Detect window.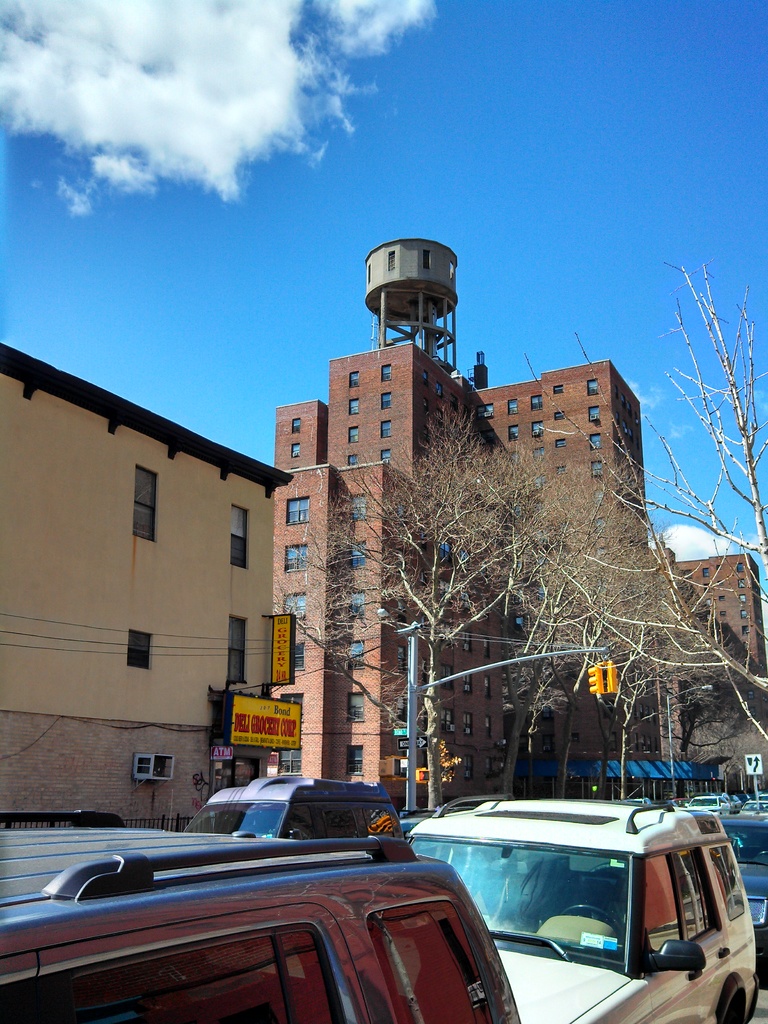
Detected at detection(349, 400, 358, 416).
